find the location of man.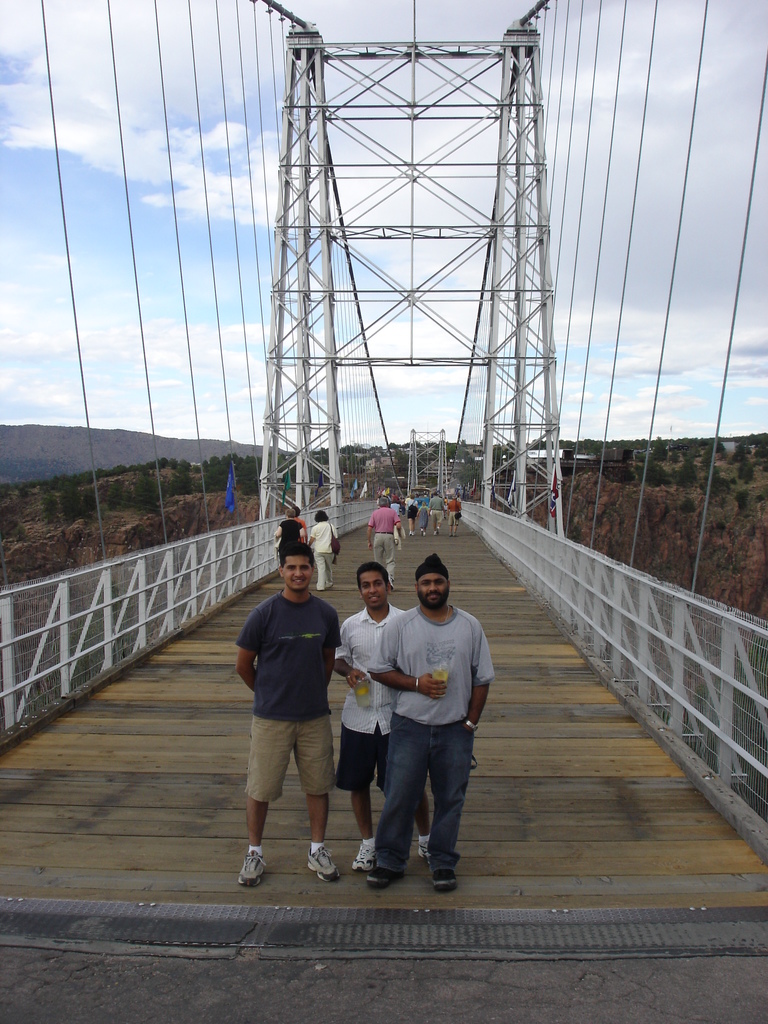
Location: box(238, 538, 345, 884).
